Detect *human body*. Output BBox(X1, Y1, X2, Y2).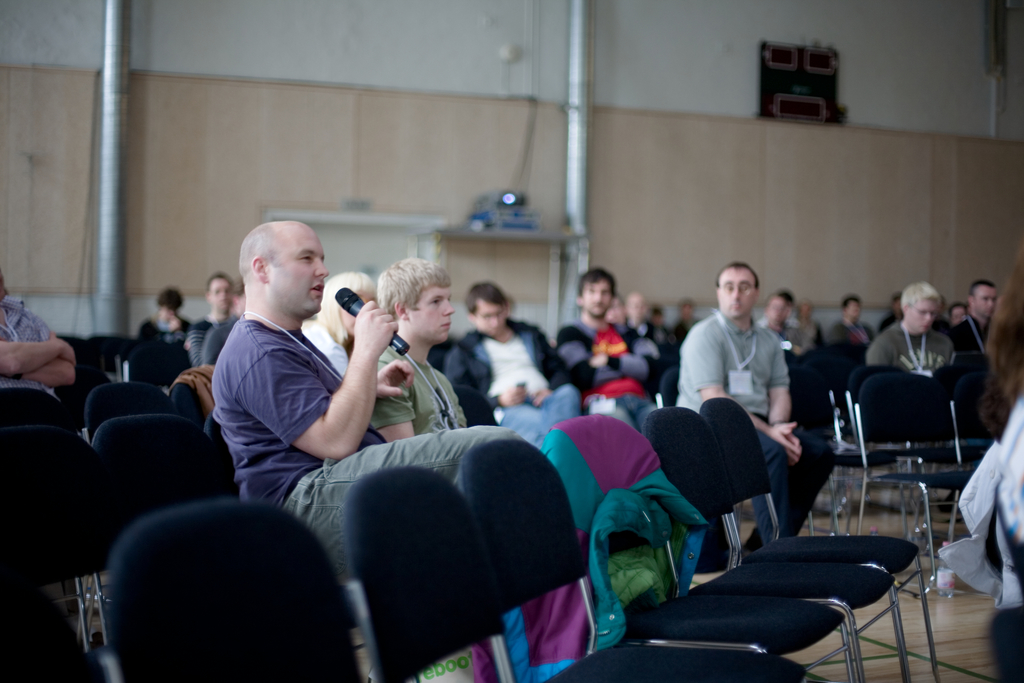
BBox(552, 309, 662, 431).
